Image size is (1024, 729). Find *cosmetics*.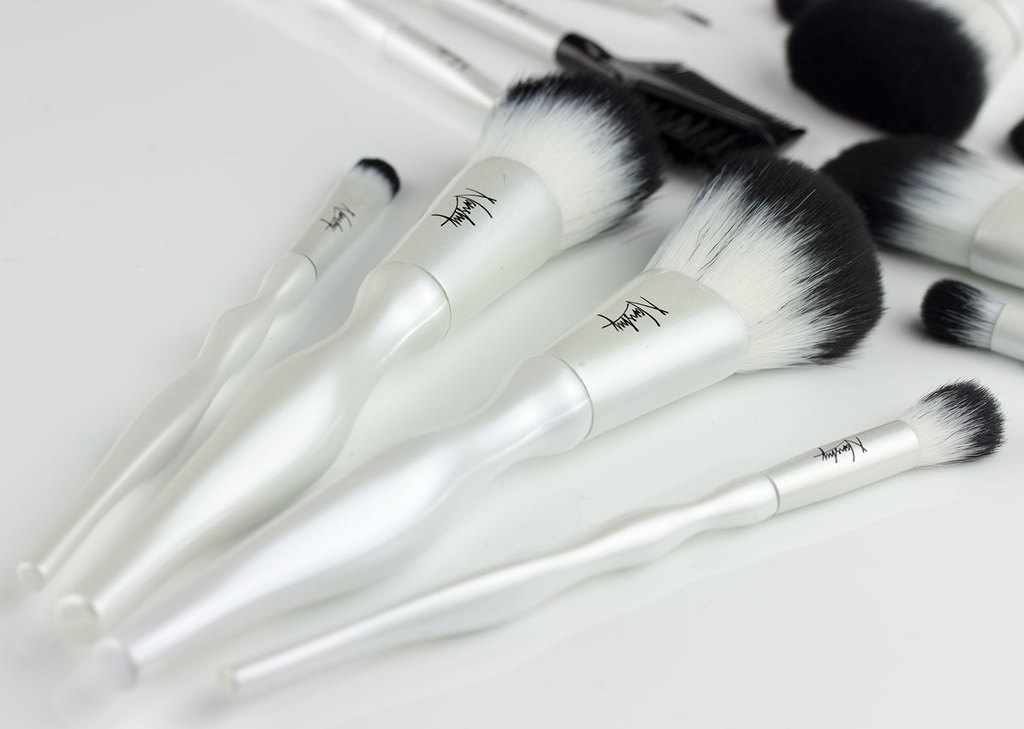
bbox=(787, 0, 1023, 143).
